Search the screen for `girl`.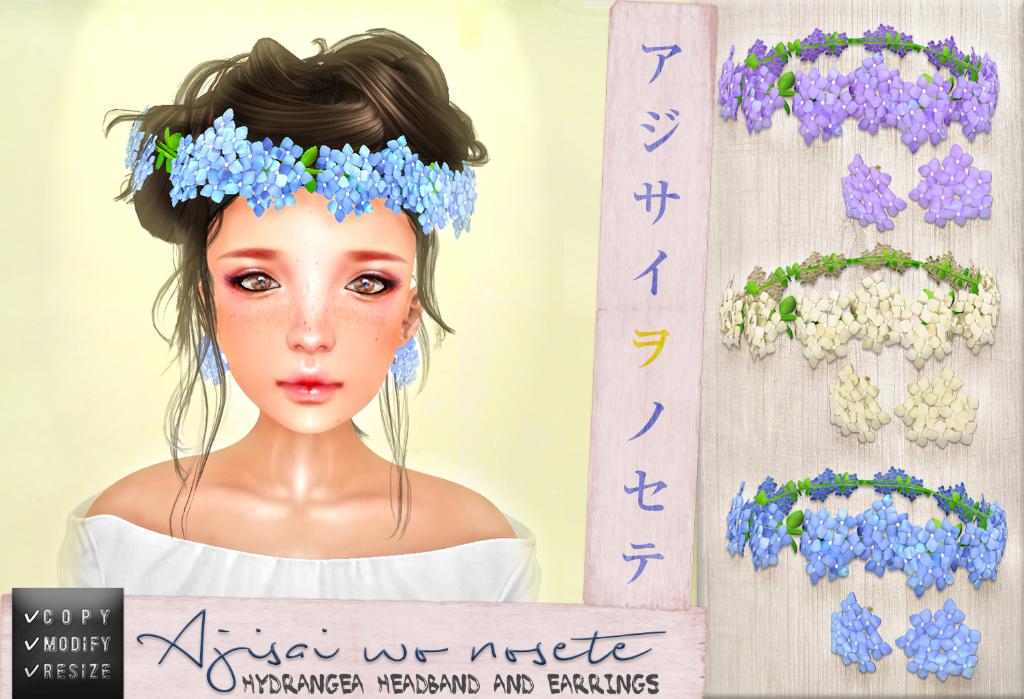
Found at [x1=64, y1=27, x2=545, y2=604].
